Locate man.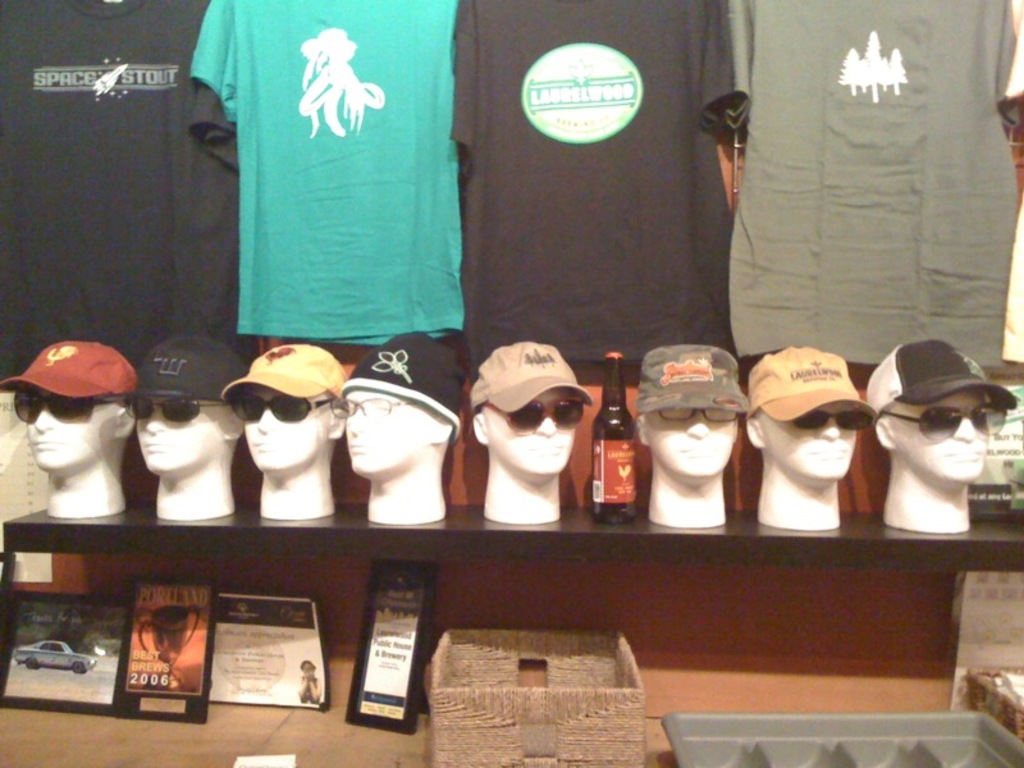
Bounding box: left=471, top=339, right=596, bottom=522.
